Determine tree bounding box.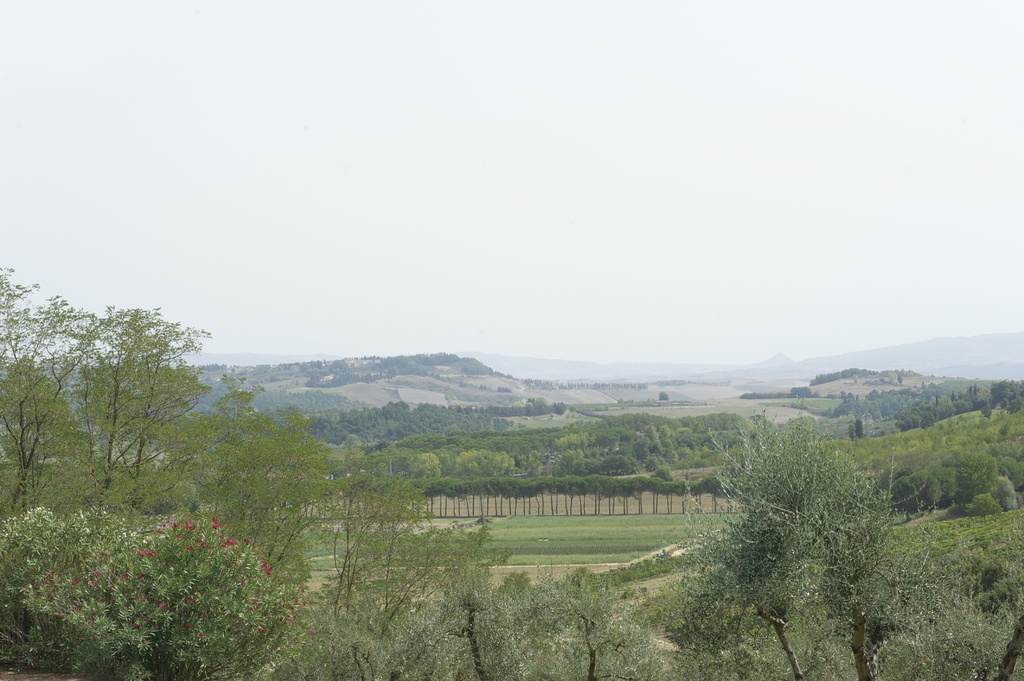
Determined: [47,279,206,523].
